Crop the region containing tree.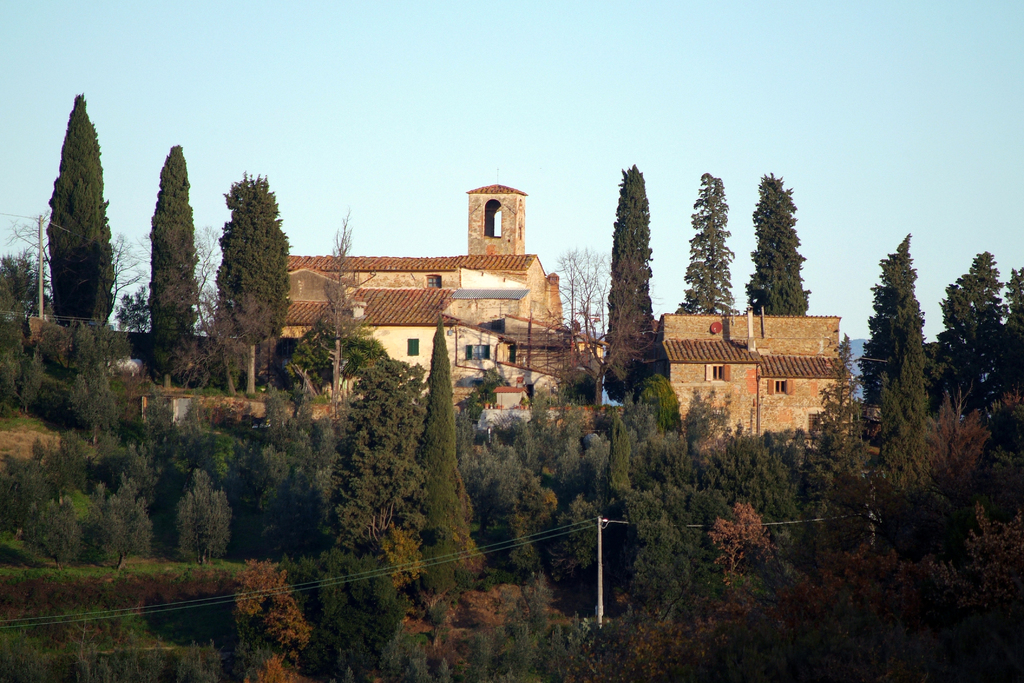
Crop region: 746,173,808,318.
